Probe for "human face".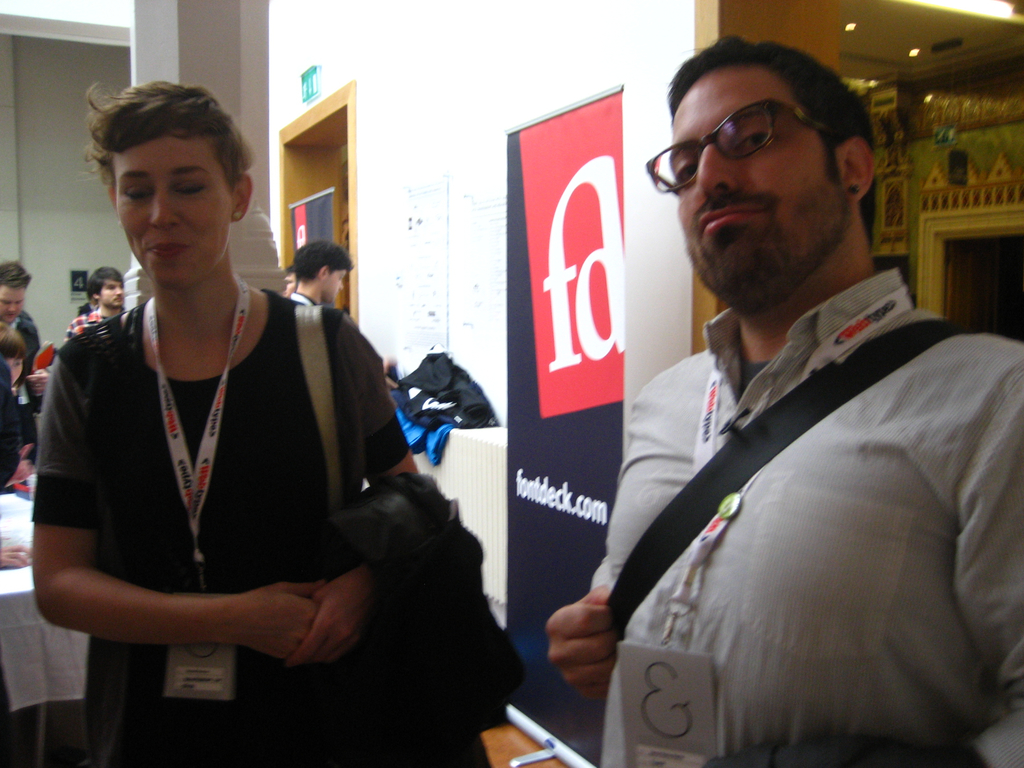
Probe result: l=114, t=142, r=230, b=296.
